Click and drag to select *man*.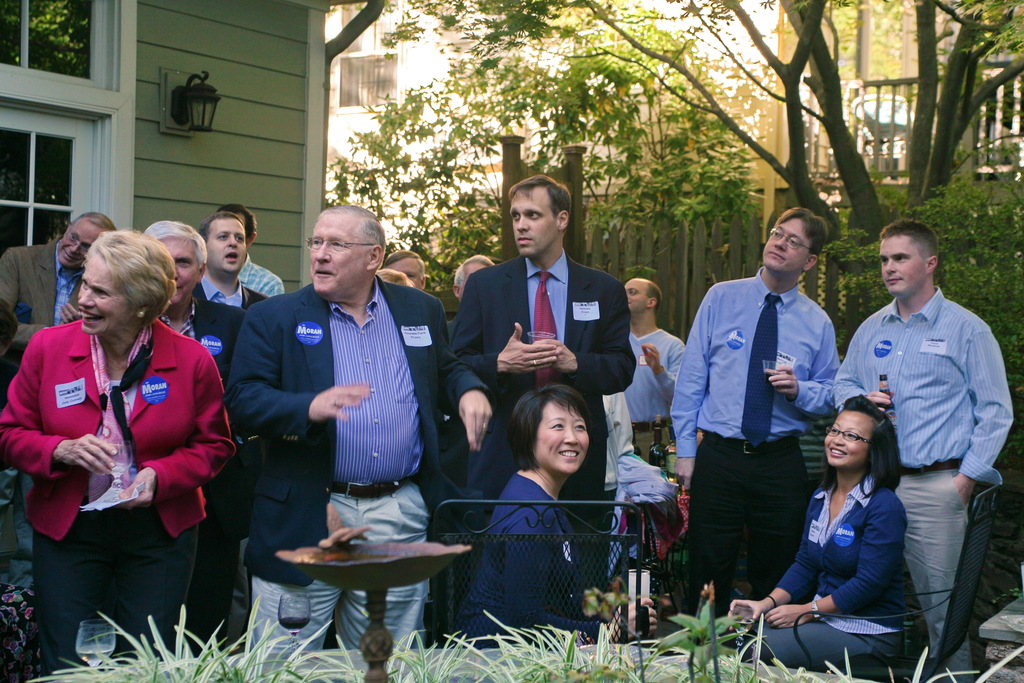
Selection: box=[671, 199, 855, 639].
